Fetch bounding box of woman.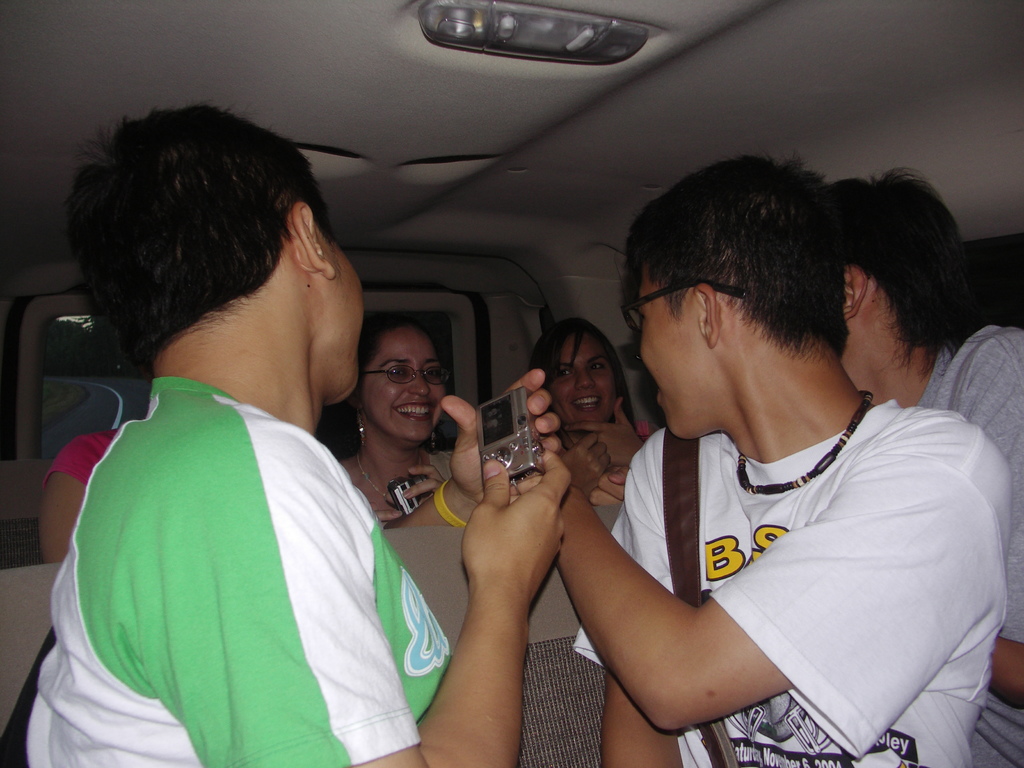
Bbox: <region>333, 327, 450, 523</region>.
